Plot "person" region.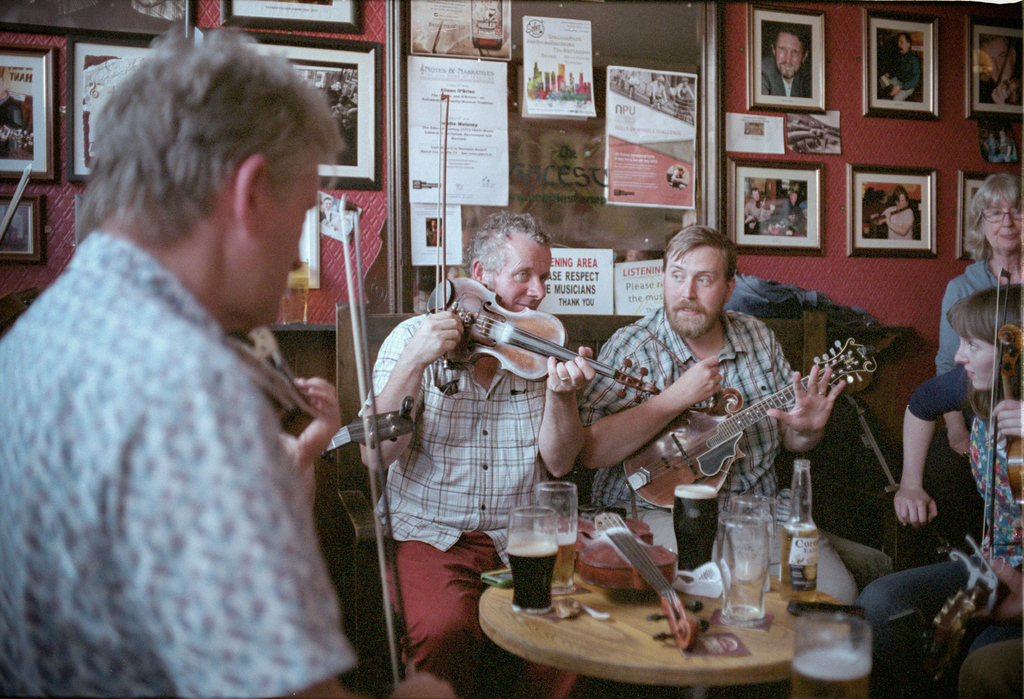
Plotted at 627:71:640:99.
